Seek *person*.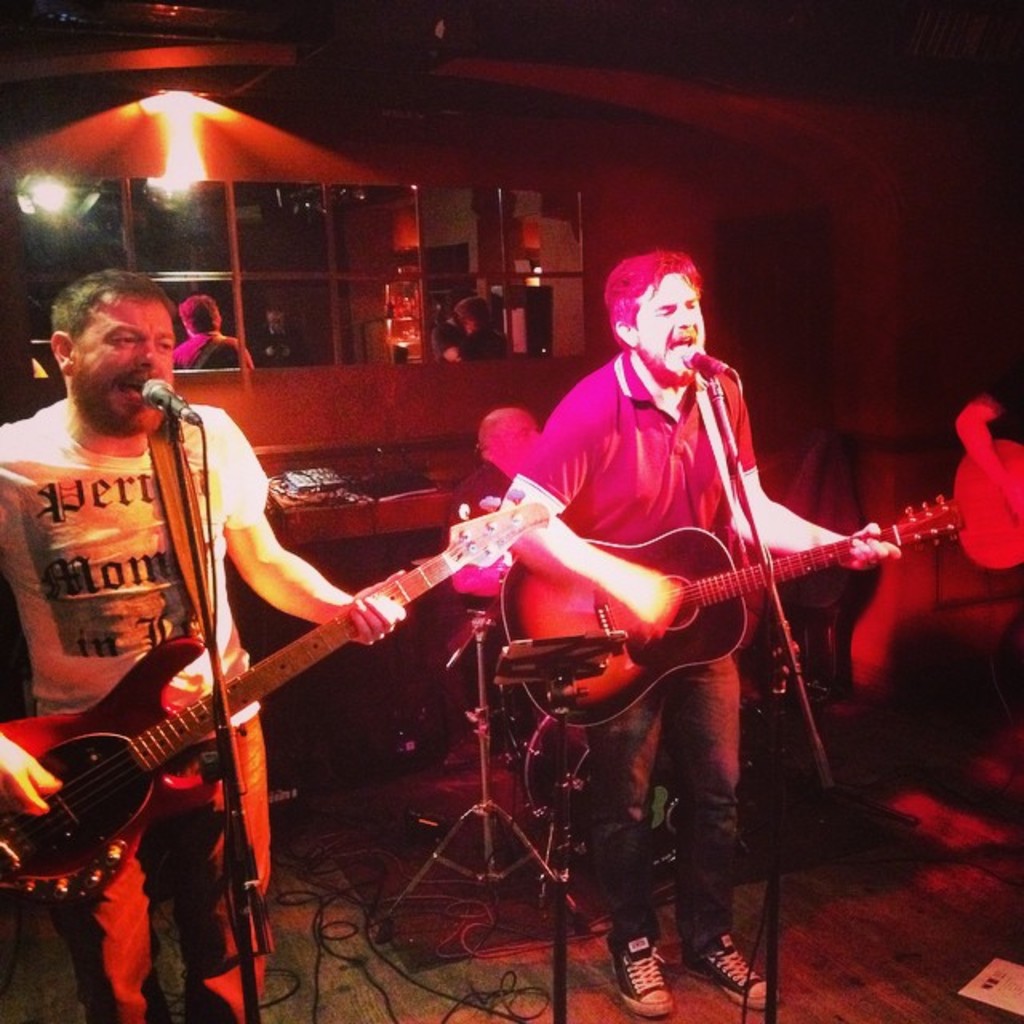
select_region(445, 406, 541, 600).
